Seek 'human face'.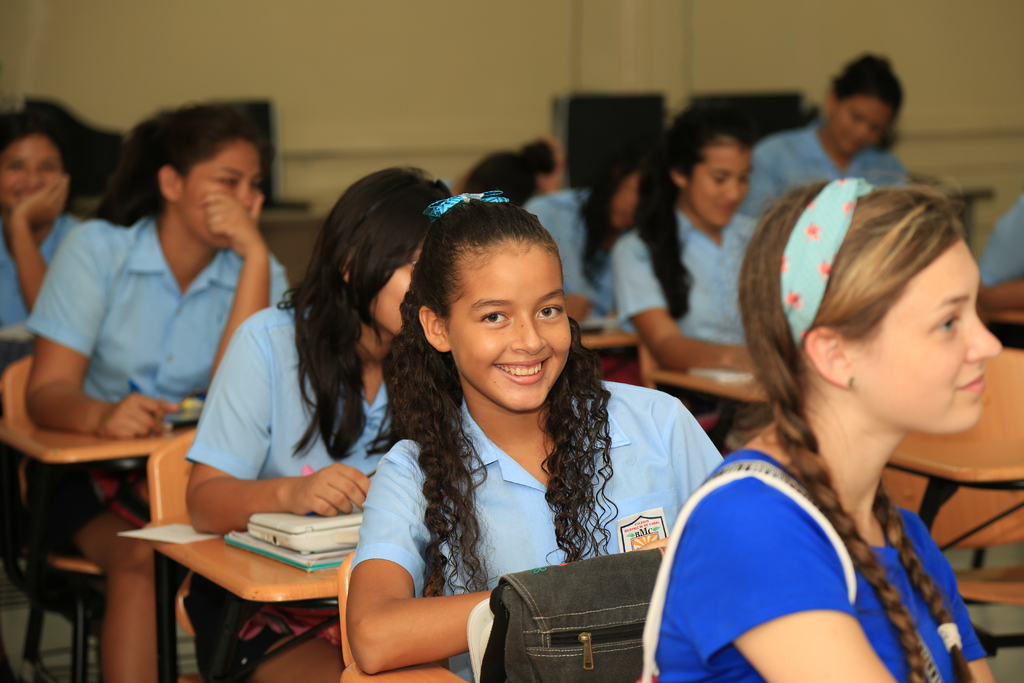
BBox(179, 139, 269, 243).
